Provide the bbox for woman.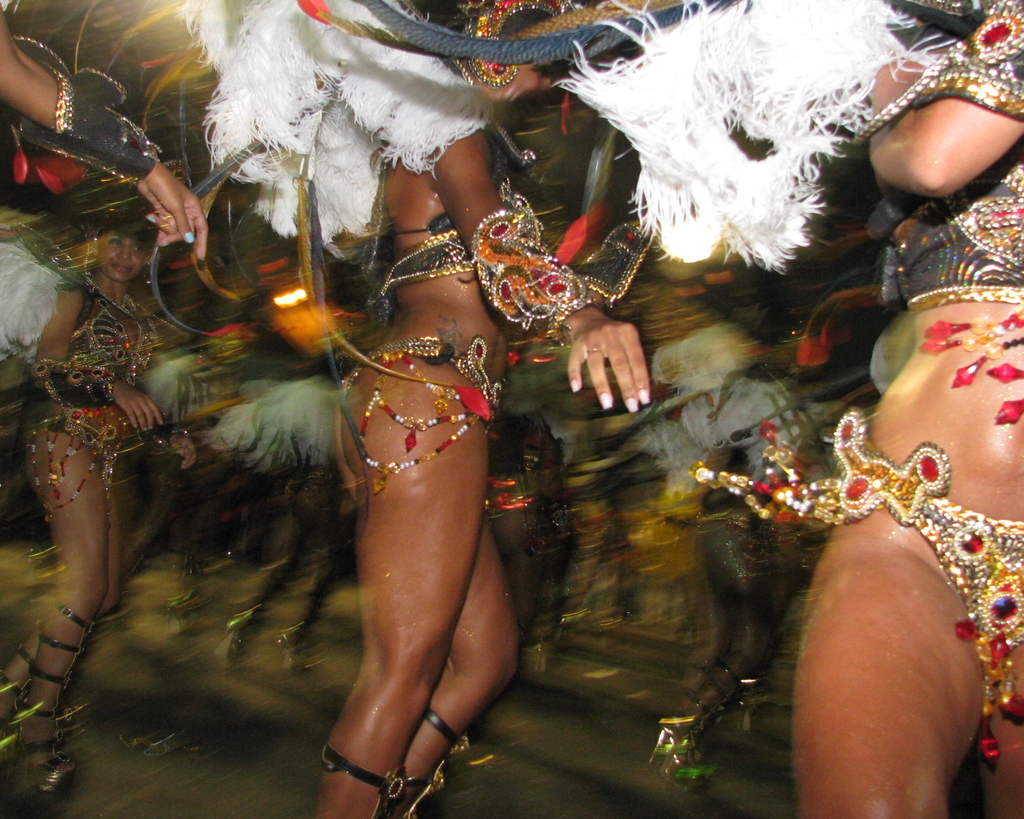
pyautogui.locateOnScreen(557, 0, 1023, 818).
